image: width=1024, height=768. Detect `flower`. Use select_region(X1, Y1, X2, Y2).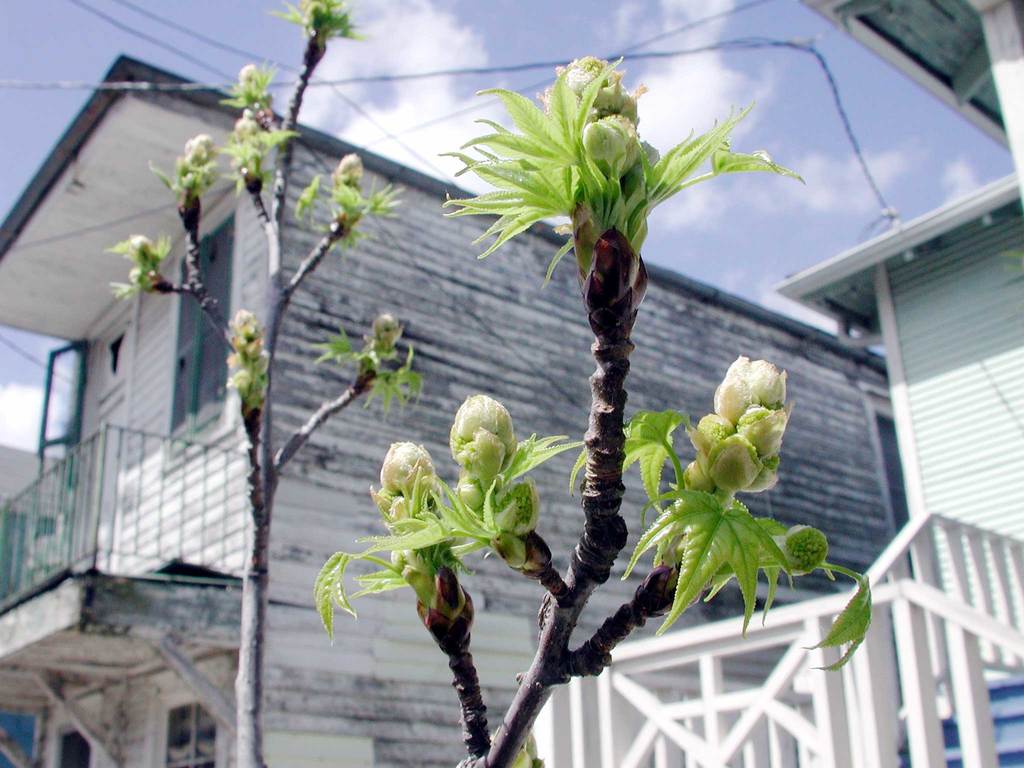
select_region(128, 230, 153, 247).
